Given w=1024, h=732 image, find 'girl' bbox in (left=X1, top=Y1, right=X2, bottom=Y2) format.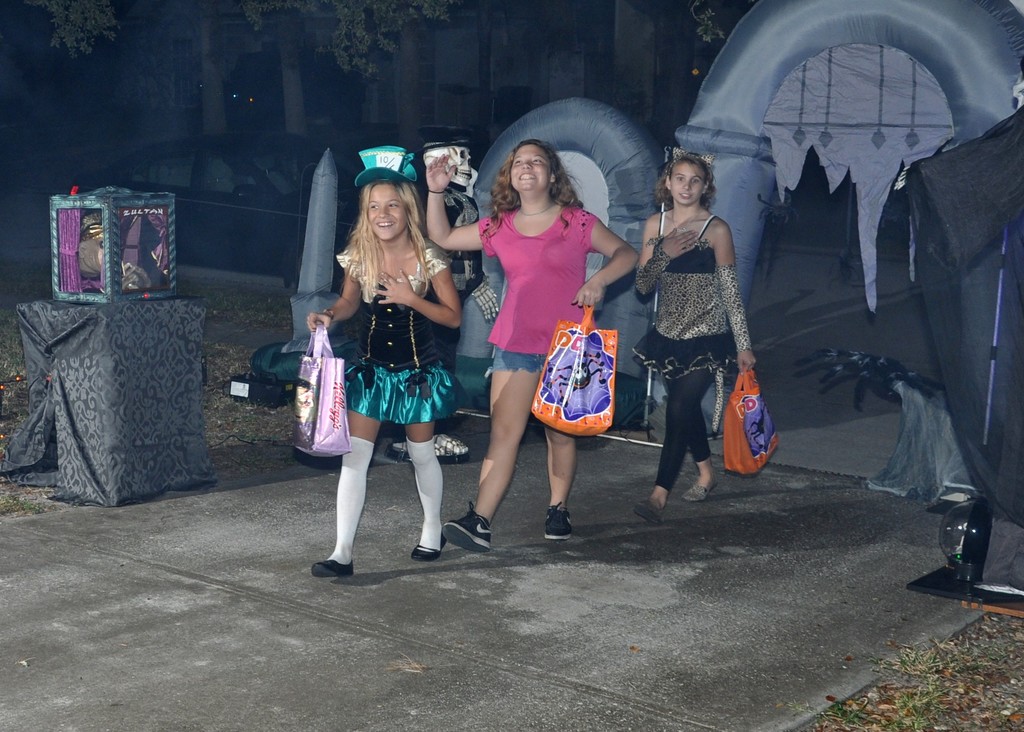
(left=422, top=134, right=641, bottom=557).
